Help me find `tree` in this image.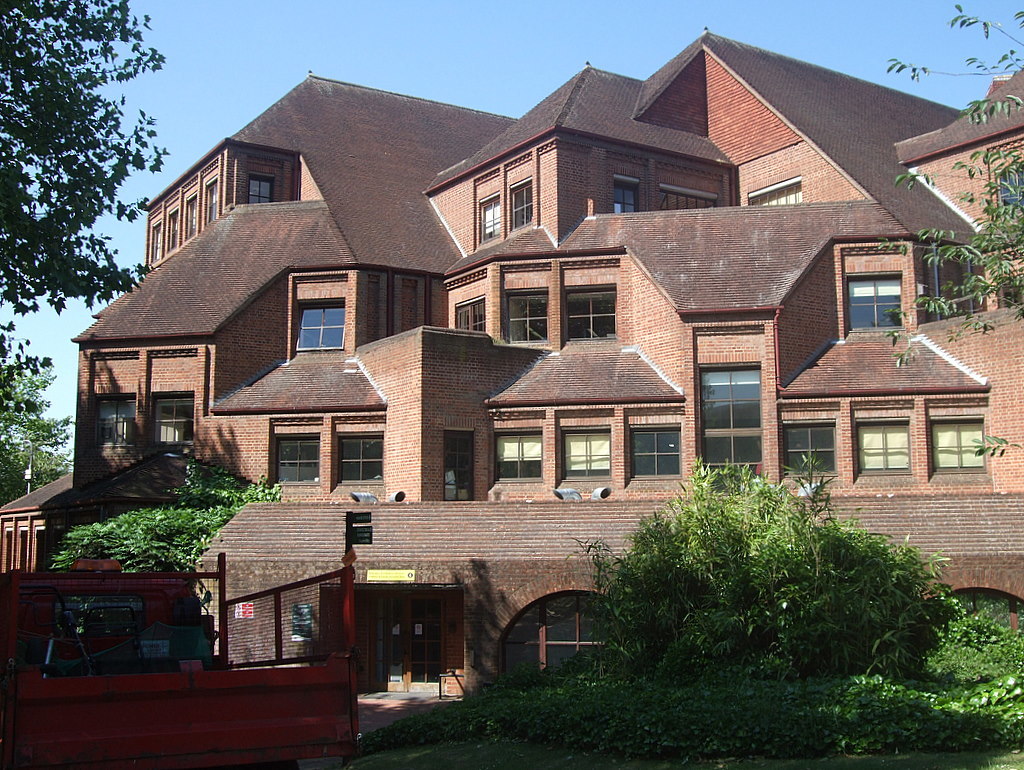
Found it: pyautogui.locateOnScreen(886, 0, 1023, 355).
